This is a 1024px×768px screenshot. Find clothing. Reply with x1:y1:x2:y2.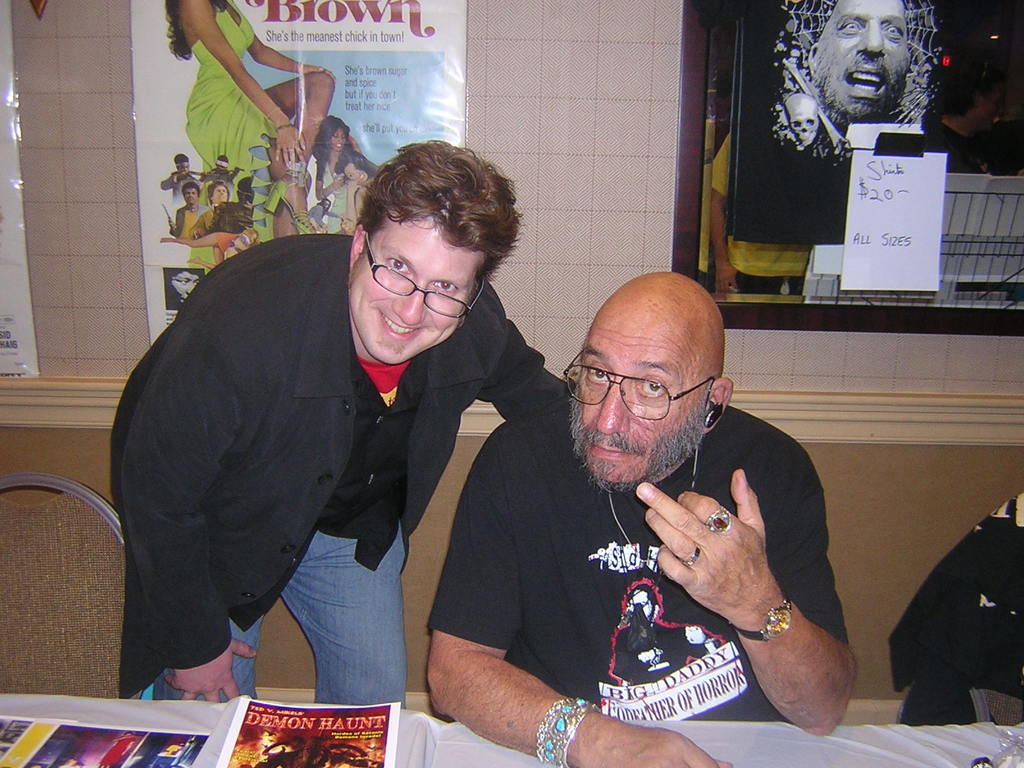
207:196:255:246.
